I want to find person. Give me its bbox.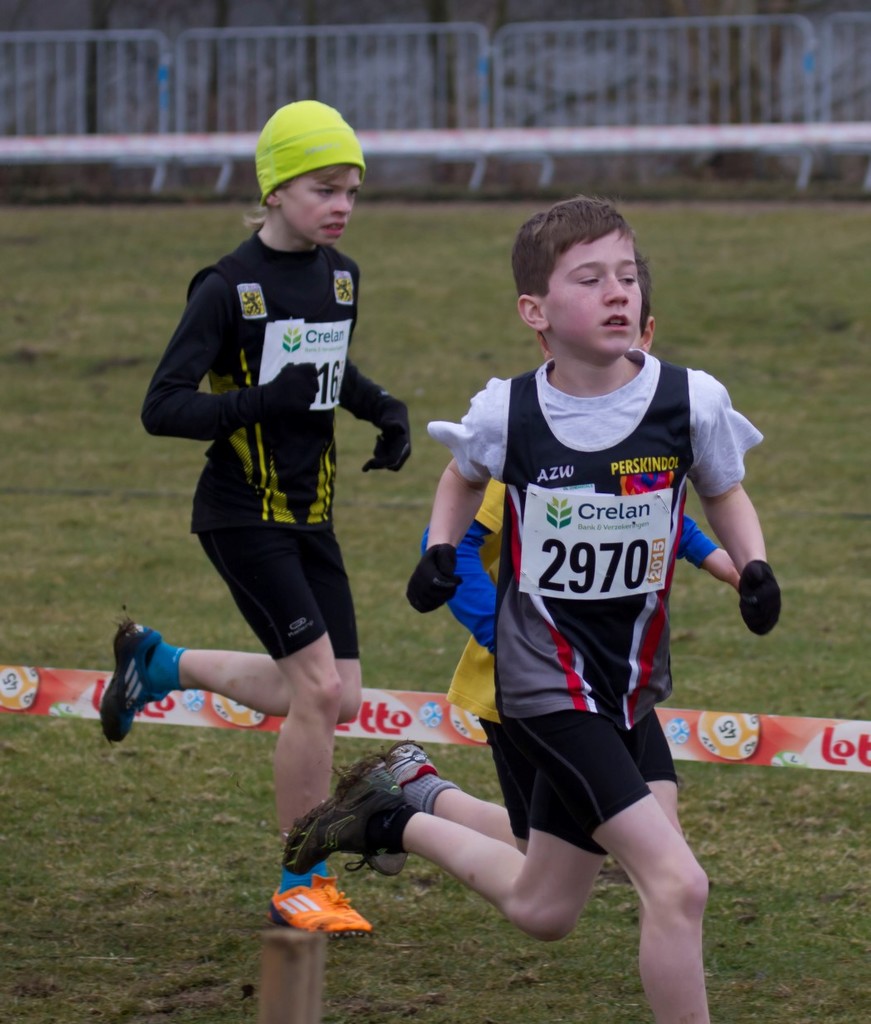
bbox(280, 188, 785, 1023).
